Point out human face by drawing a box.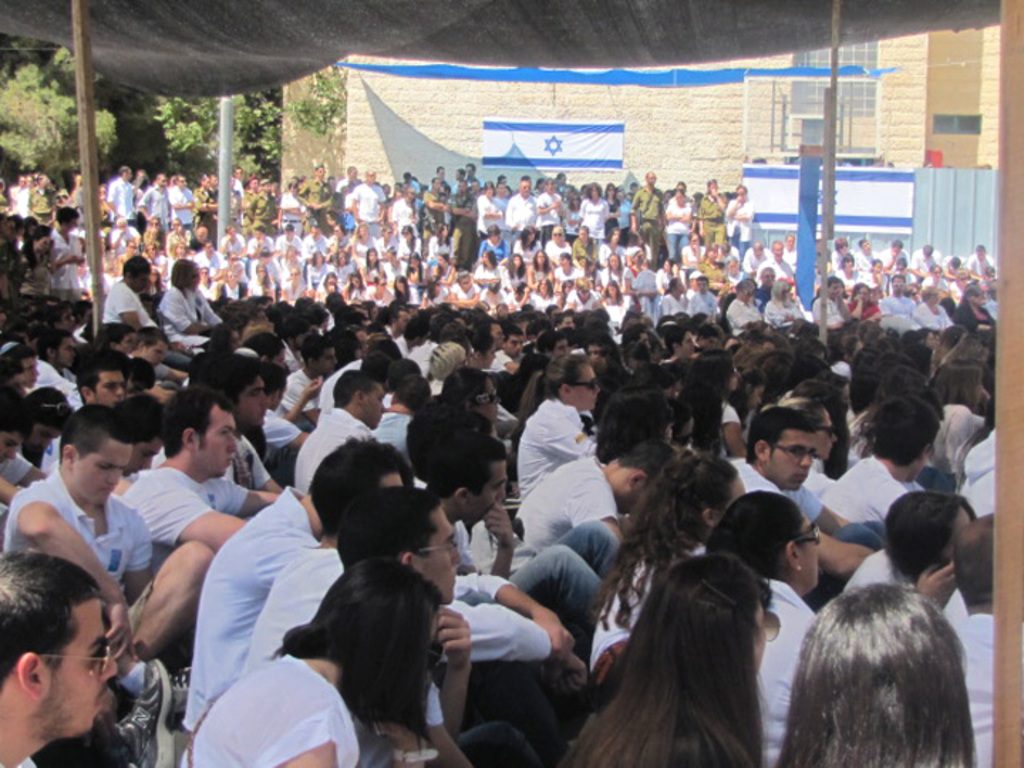
locate(424, 515, 465, 610).
